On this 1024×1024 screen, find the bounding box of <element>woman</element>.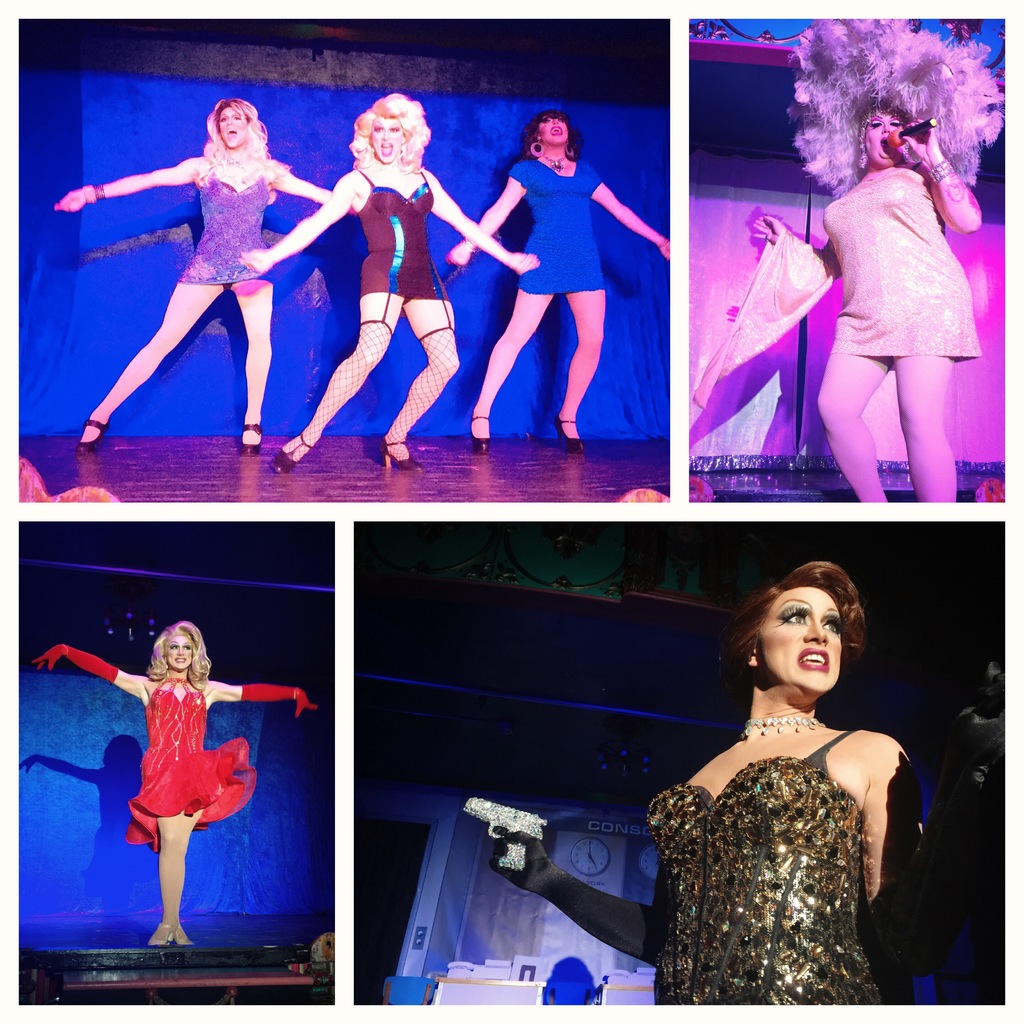
Bounding box: rect(493, 552, 940, 1005).
